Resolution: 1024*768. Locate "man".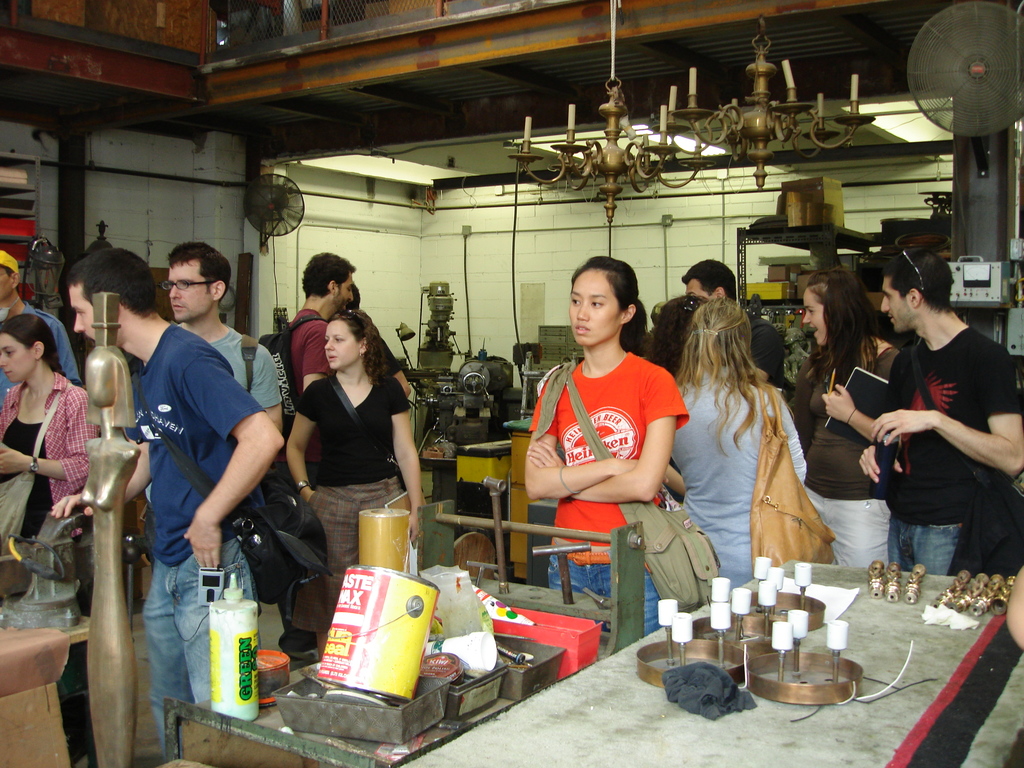
Rect(678, 254, 793, 413).
